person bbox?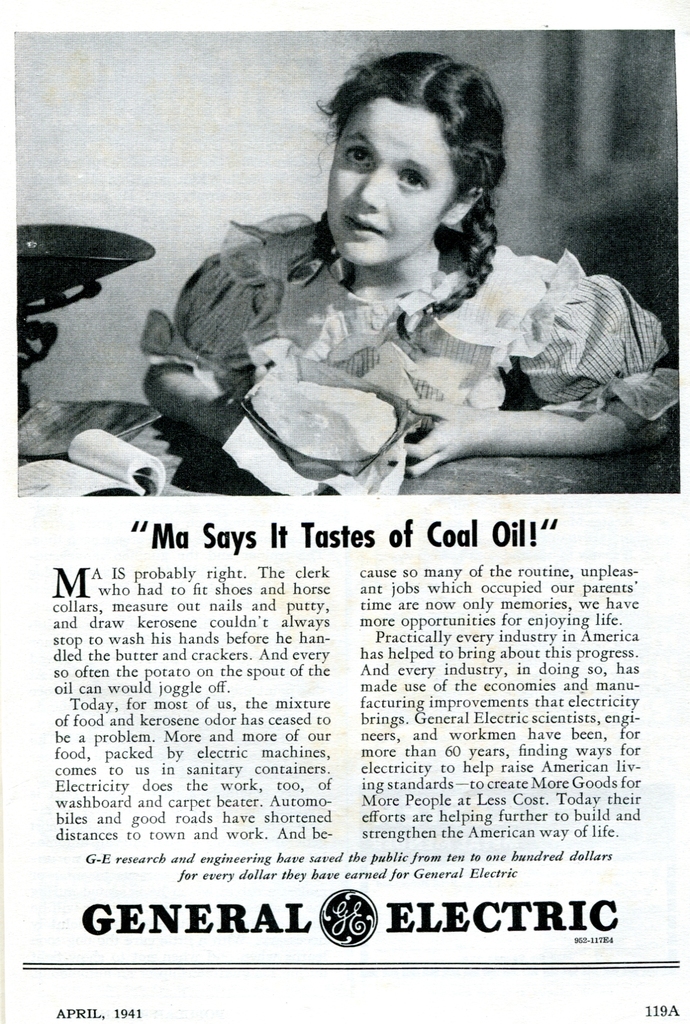
(left=211, top=54, right=650, bottom=511)
